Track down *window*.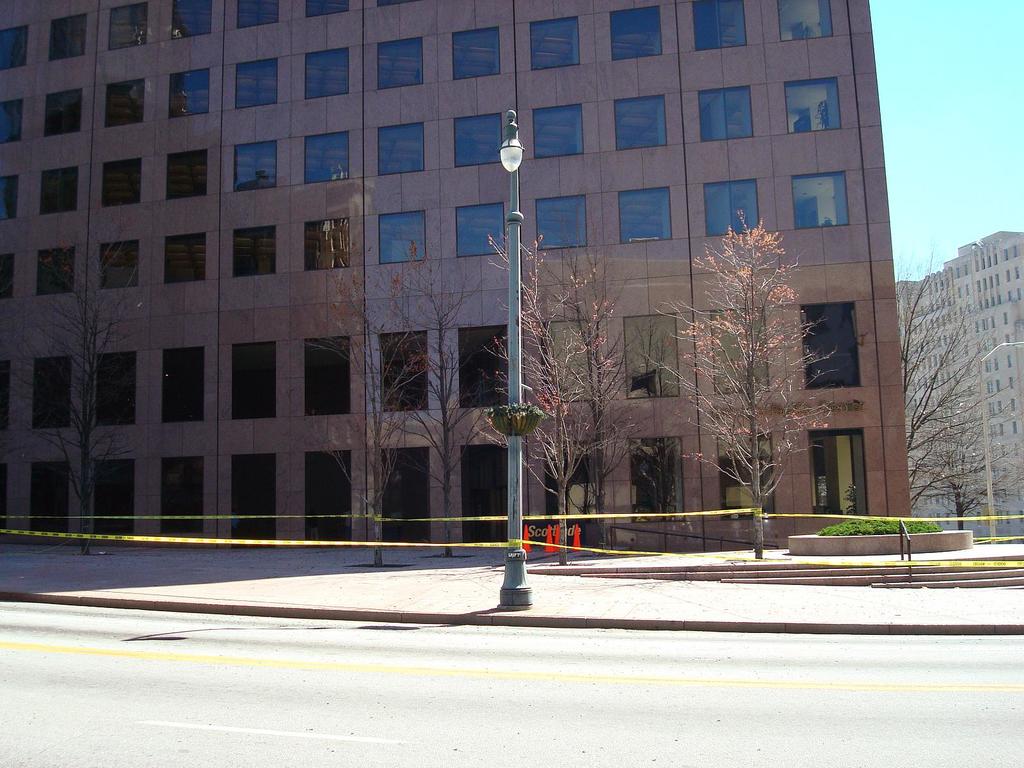
Tracked to Rect(237, 0, 283, 25).
